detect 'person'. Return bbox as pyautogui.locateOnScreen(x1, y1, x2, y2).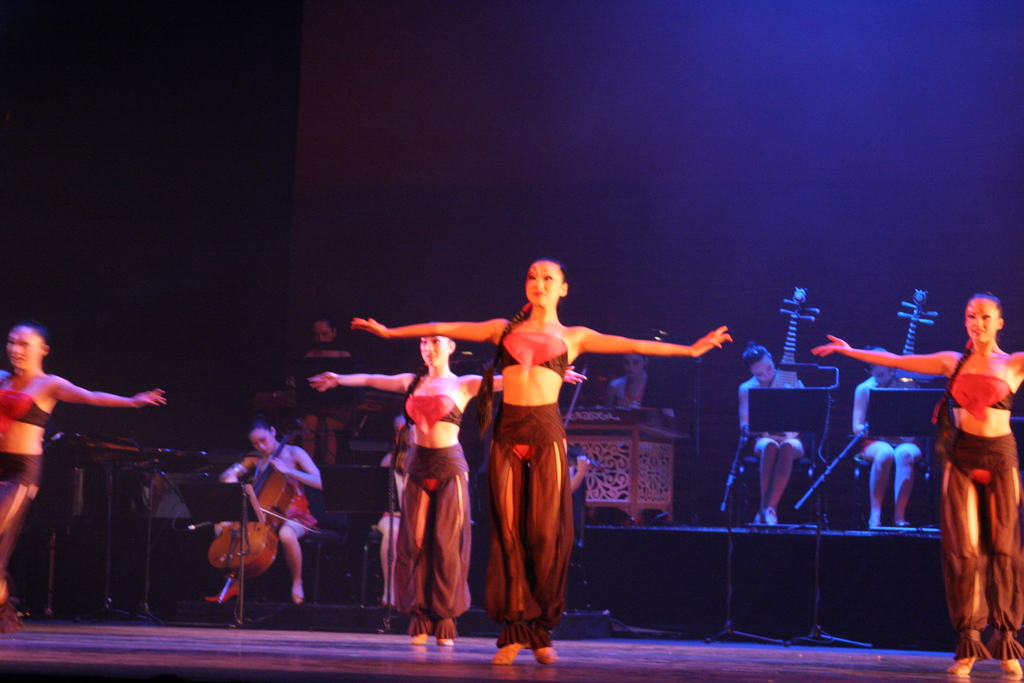
pyautogui.locateOnScreen(808, 292, 1023, 677).
